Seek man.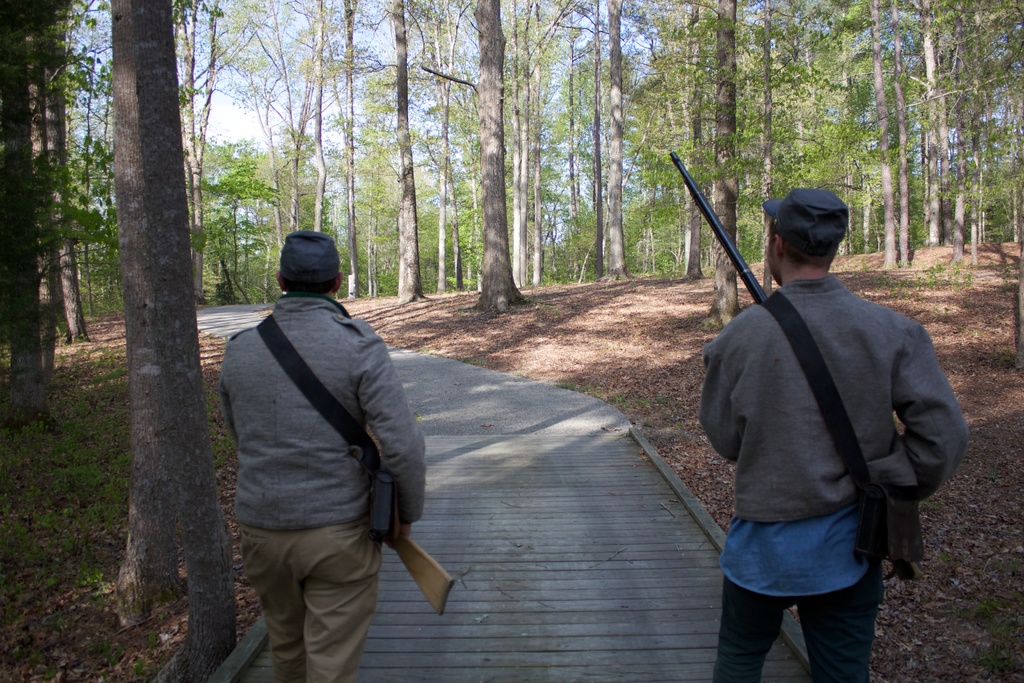
220/233/425/682.
